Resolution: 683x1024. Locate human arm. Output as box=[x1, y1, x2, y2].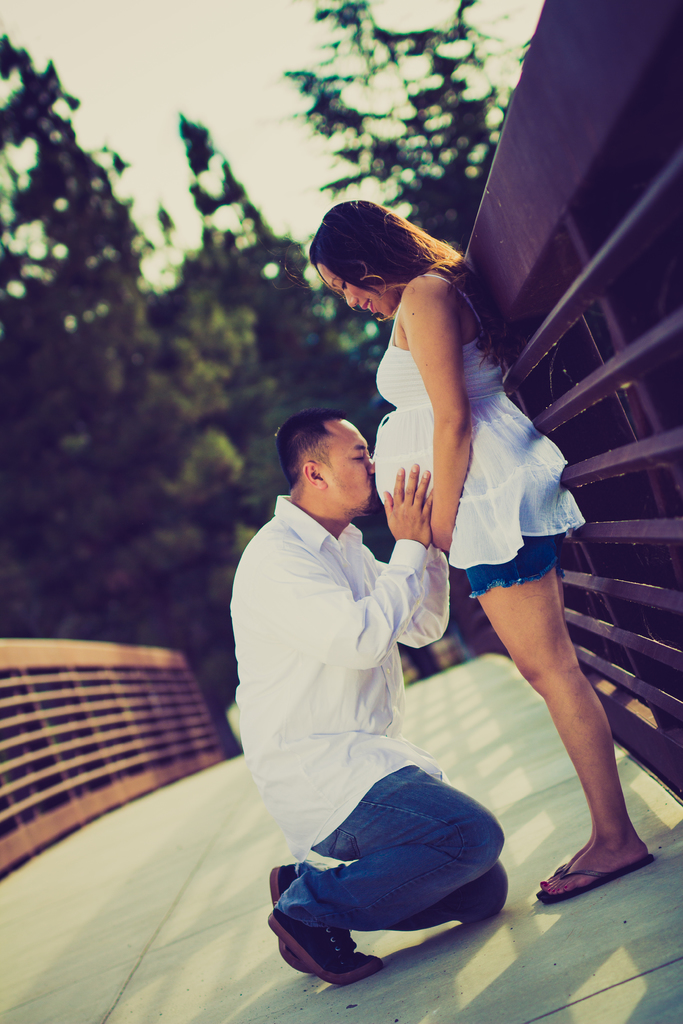
box=[365, 550, 456, 652].
